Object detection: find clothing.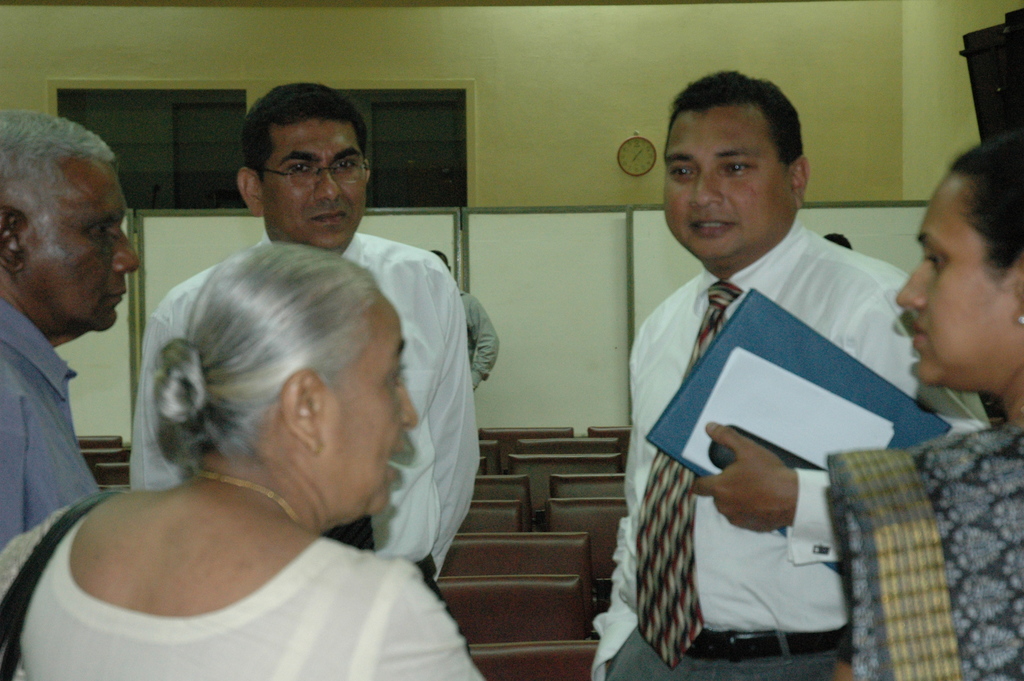
130/228/479/587.
